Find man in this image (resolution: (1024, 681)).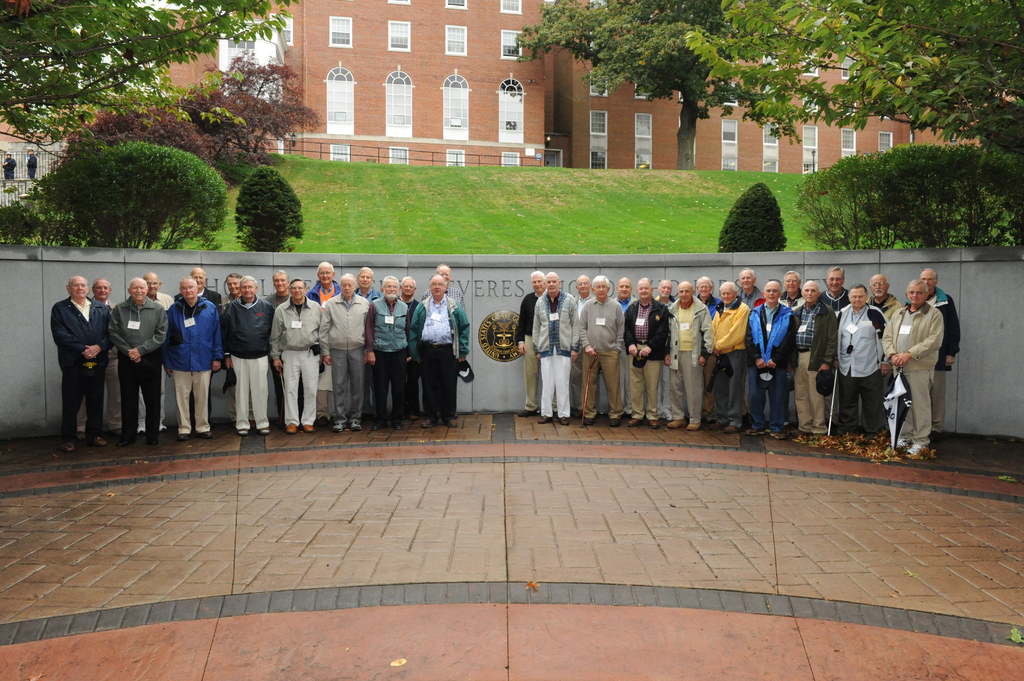
x1=694 y1=276 x2=723 y2=425.
